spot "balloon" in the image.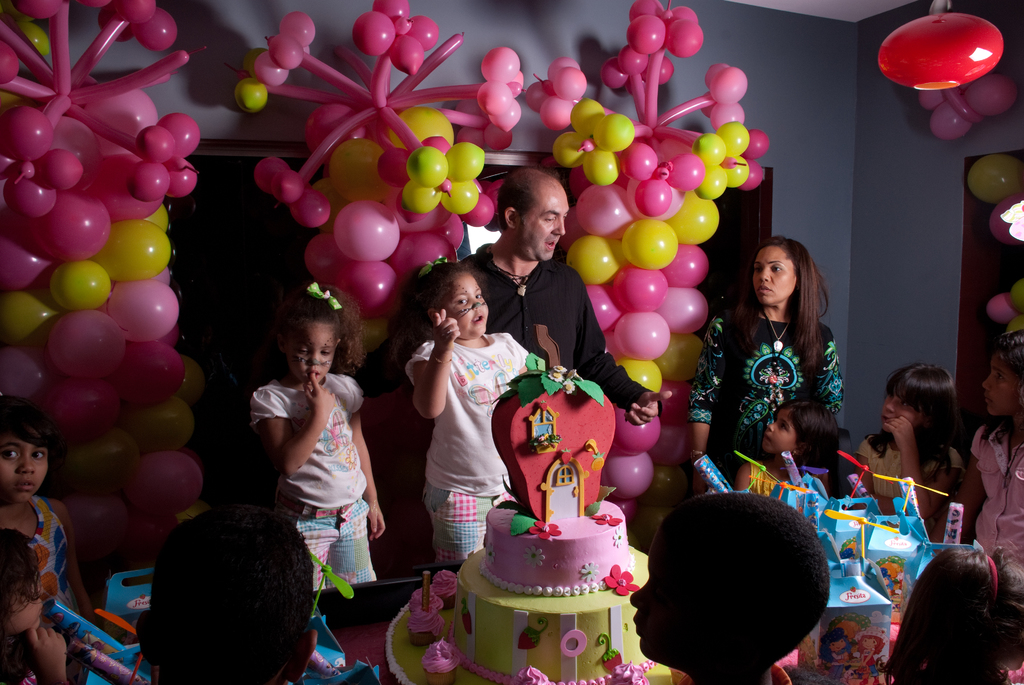
"balloon" found at bbox(108, 276, 179, 340).
